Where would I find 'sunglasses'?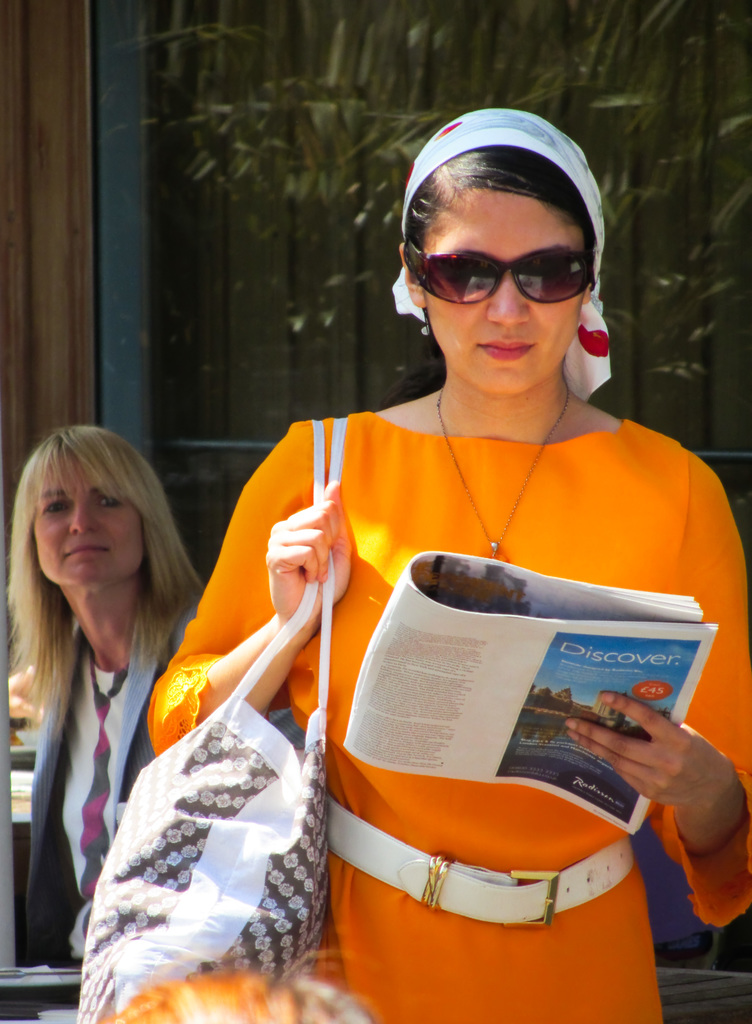
At select_region(402, 248, 600, 306).
